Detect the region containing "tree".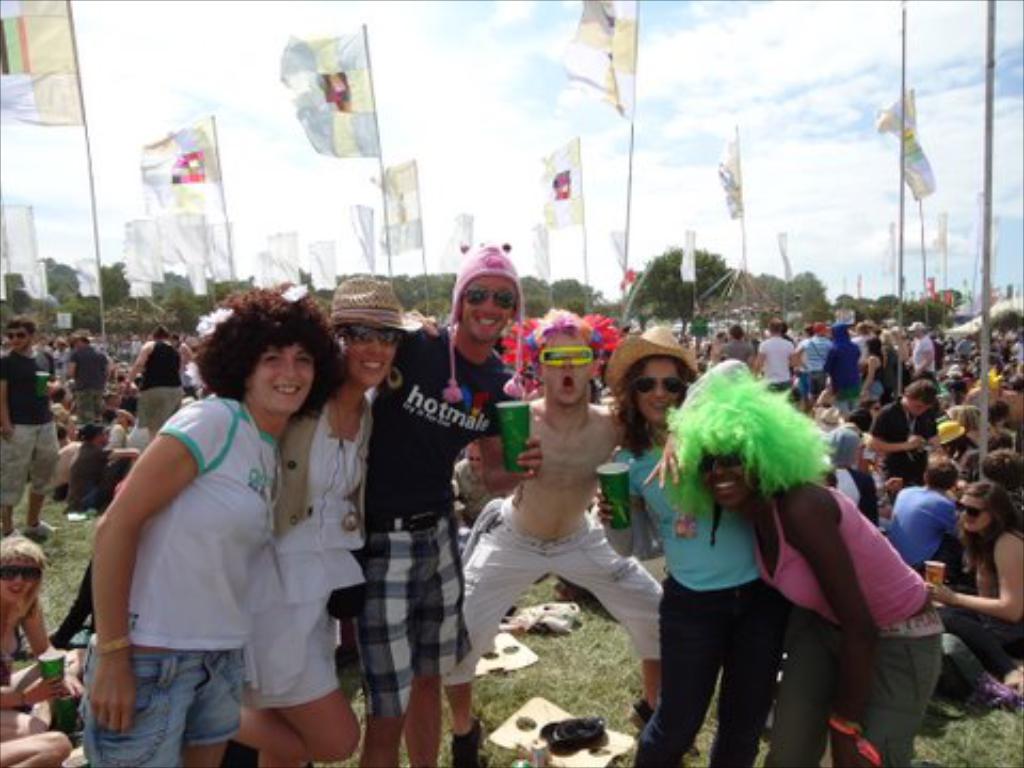
<bbox>629, 243, 738, 329</bbox>.
